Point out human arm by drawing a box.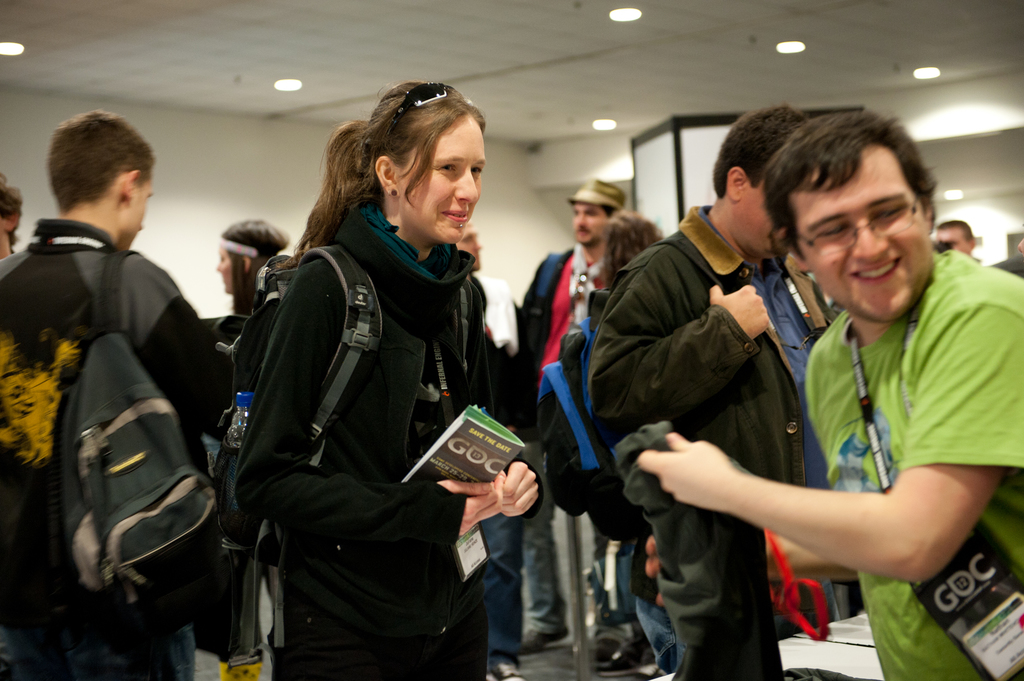
locate(627, 373, 961, 614).
